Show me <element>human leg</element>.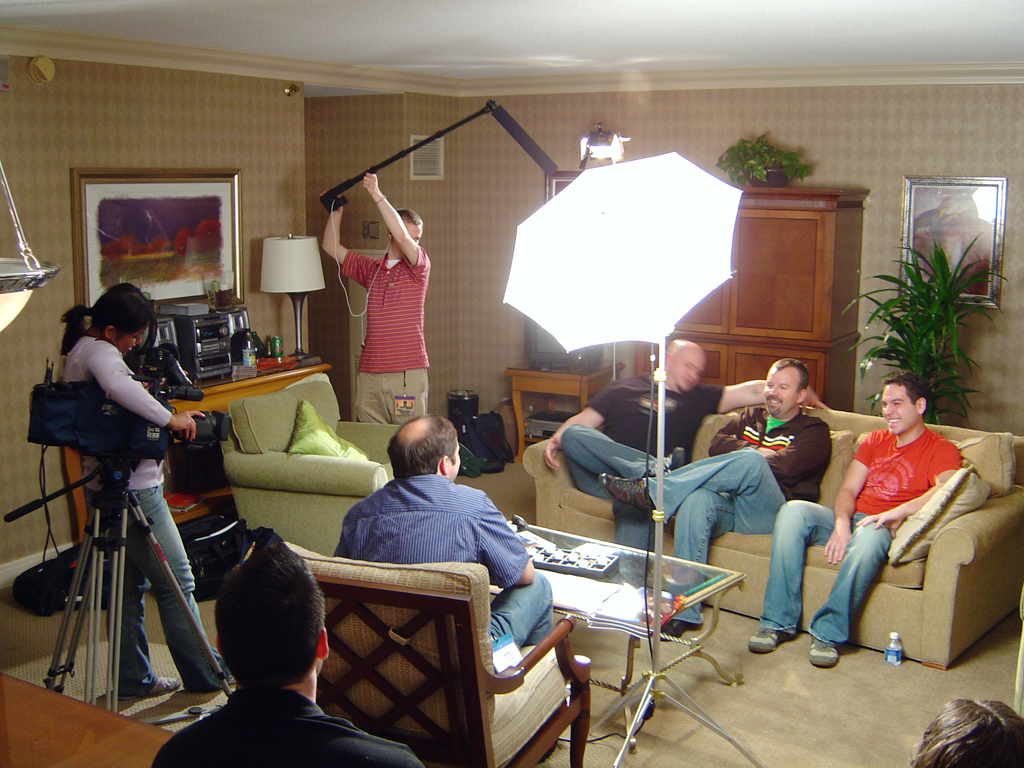
<element>human leg</element> is here: <box>803,509,894,674</box>.
